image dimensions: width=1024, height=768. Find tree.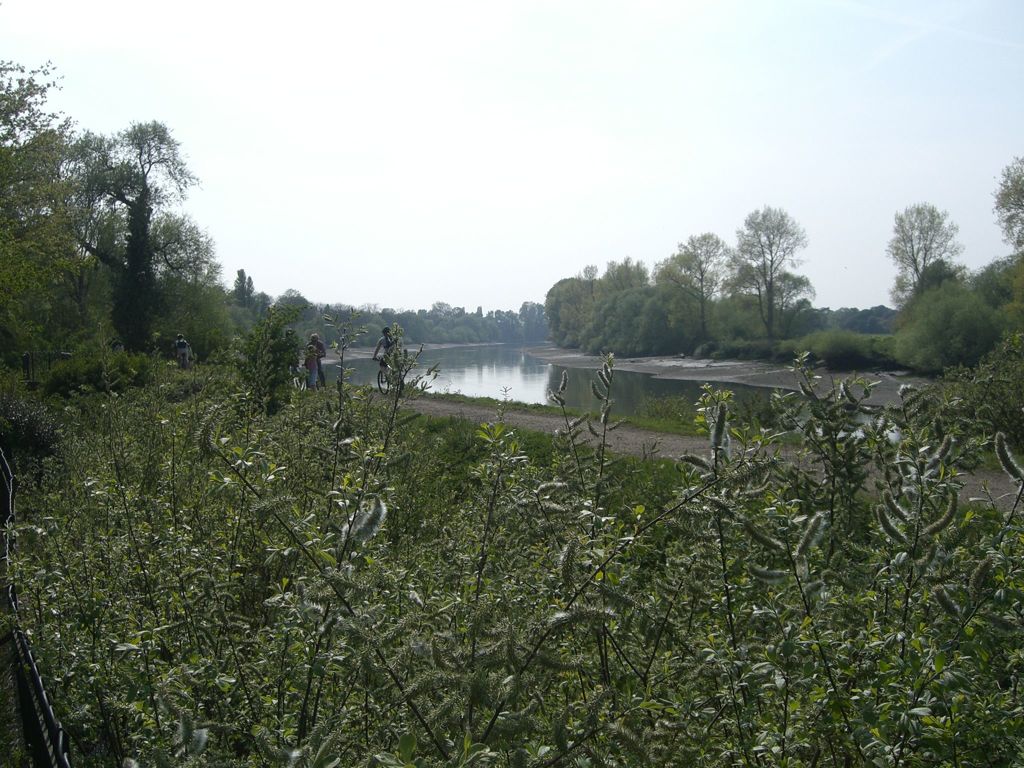
(x1=884, y1=202, x2=969, y2=315).
